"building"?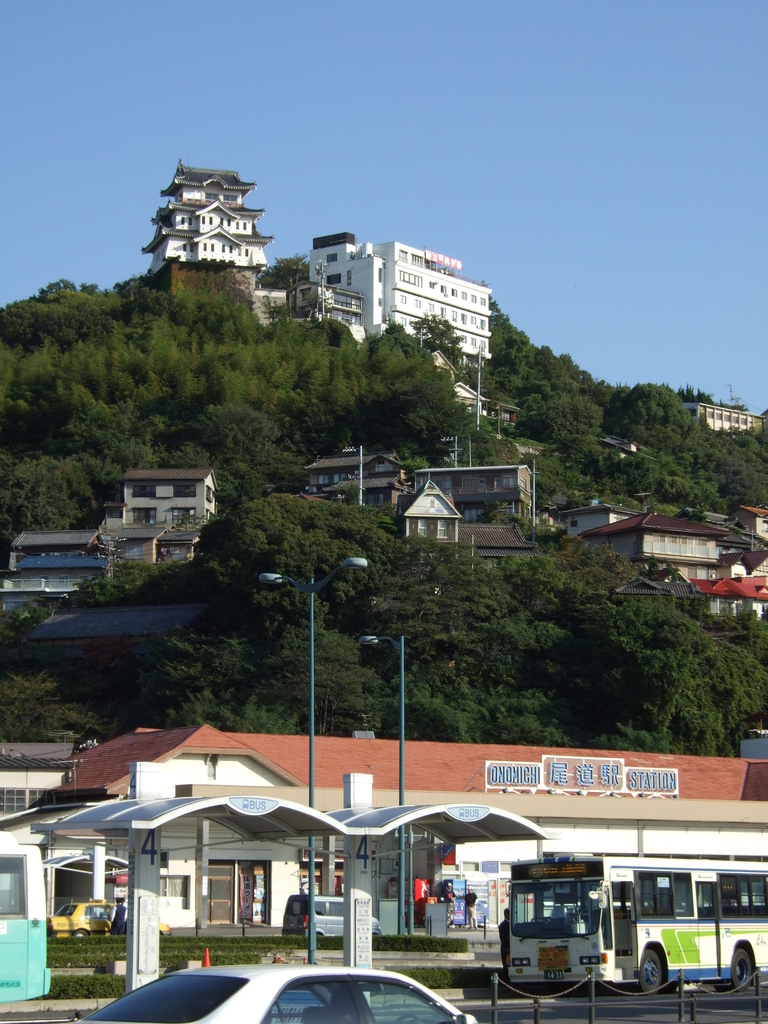
x1=286, y1=281, x2=363, y2=328
